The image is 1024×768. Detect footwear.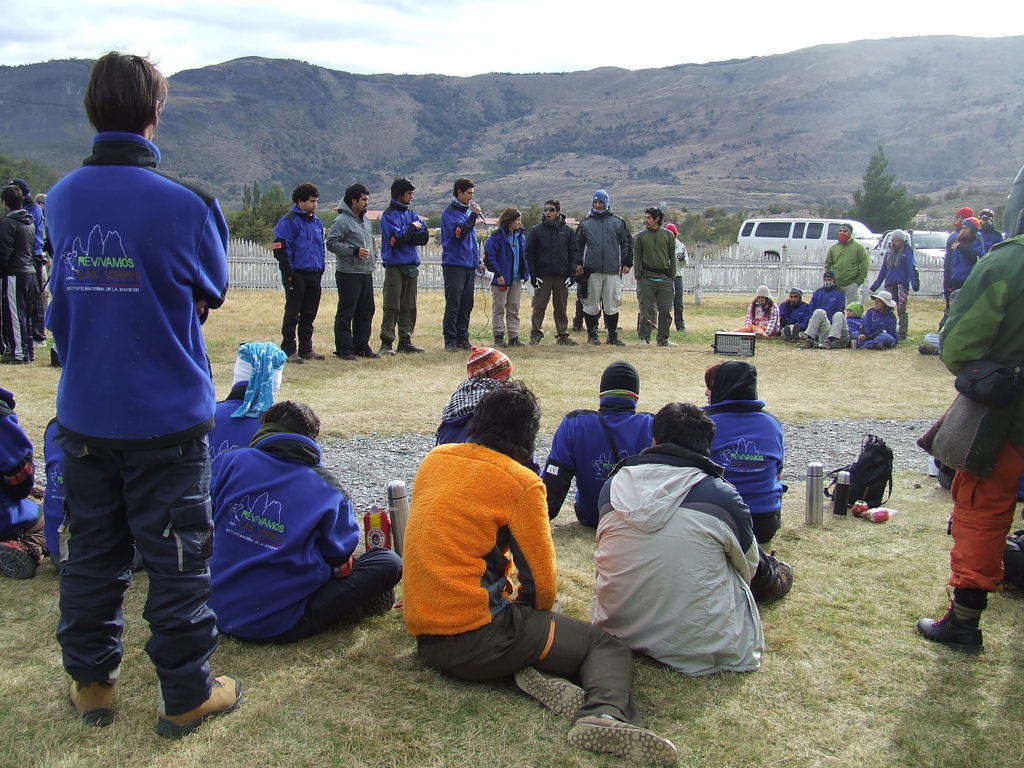
Detection: bbox=(65, 675, 123, 729).
